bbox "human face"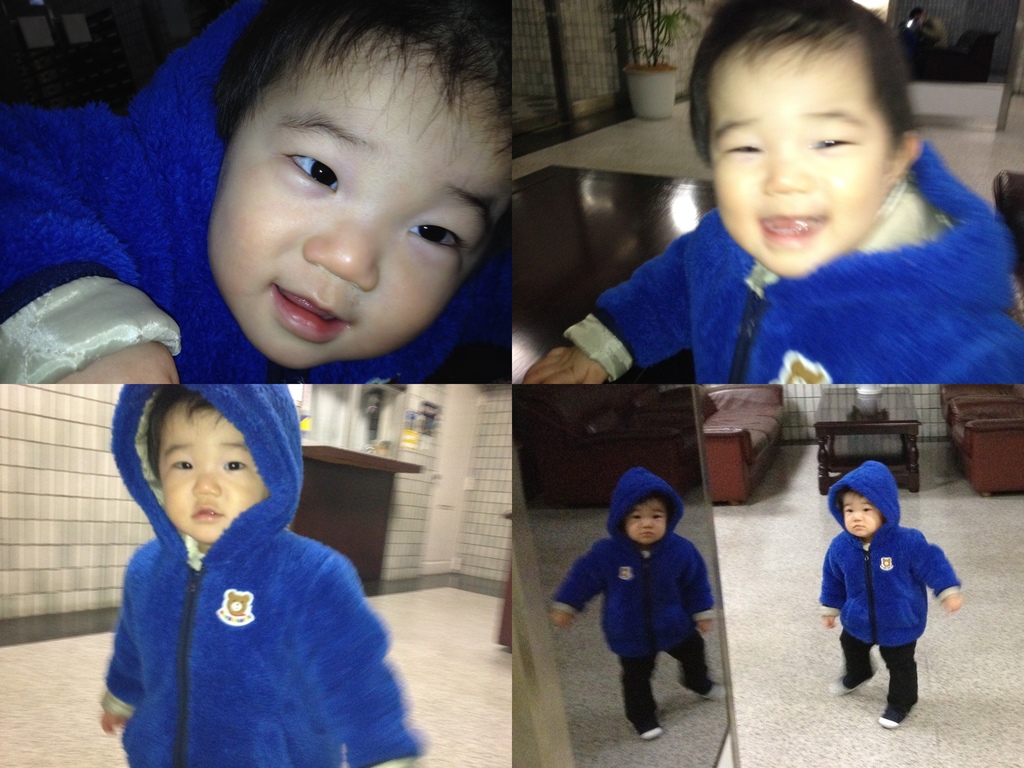
(x1=624, y1=497, x2=669, y2=545)
